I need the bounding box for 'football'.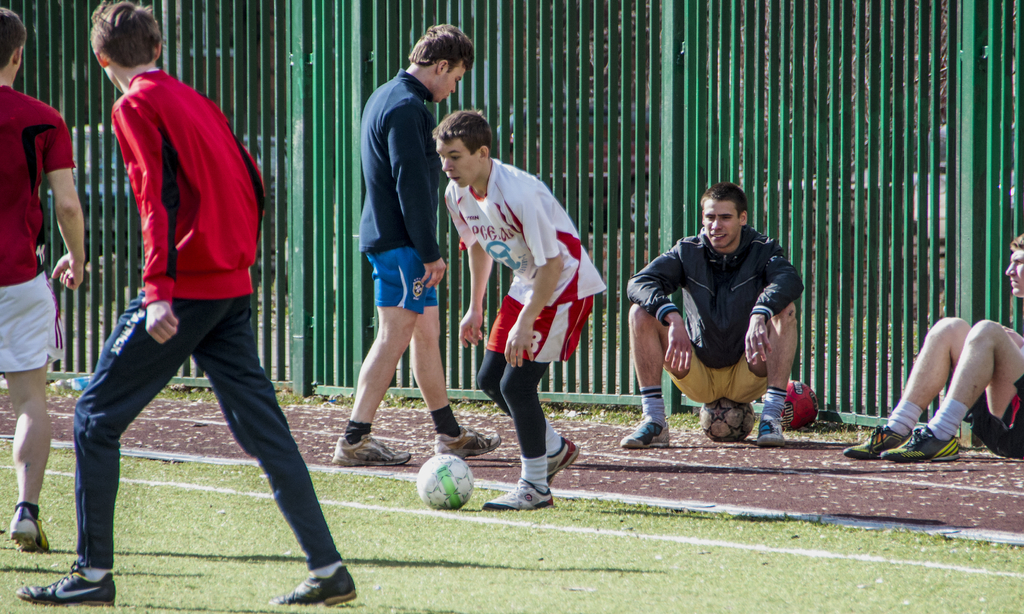
Here it is: detection(698, 396, 758, 445).
